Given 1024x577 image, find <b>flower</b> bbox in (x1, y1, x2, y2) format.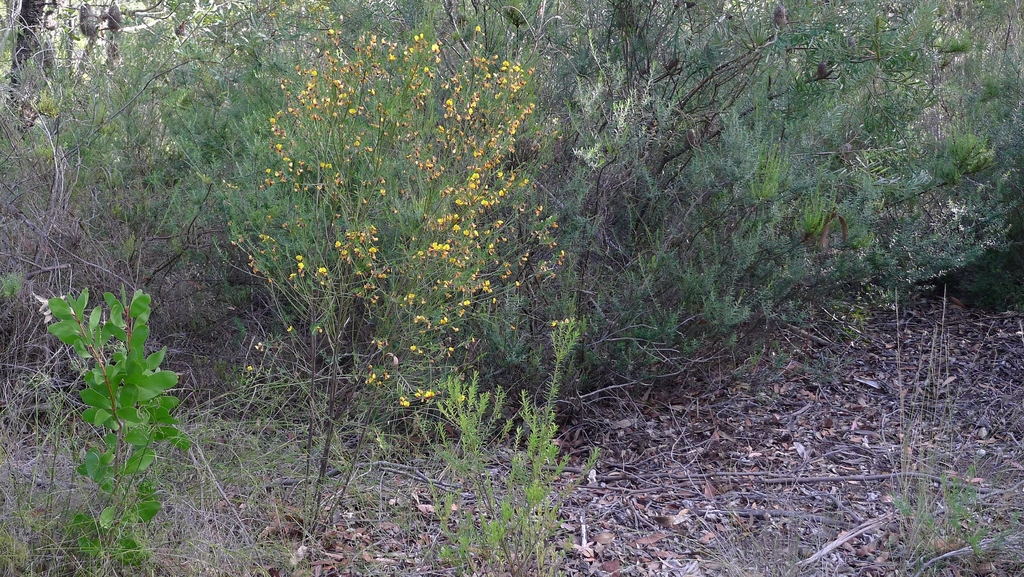
(433, 239, 448, 251).
